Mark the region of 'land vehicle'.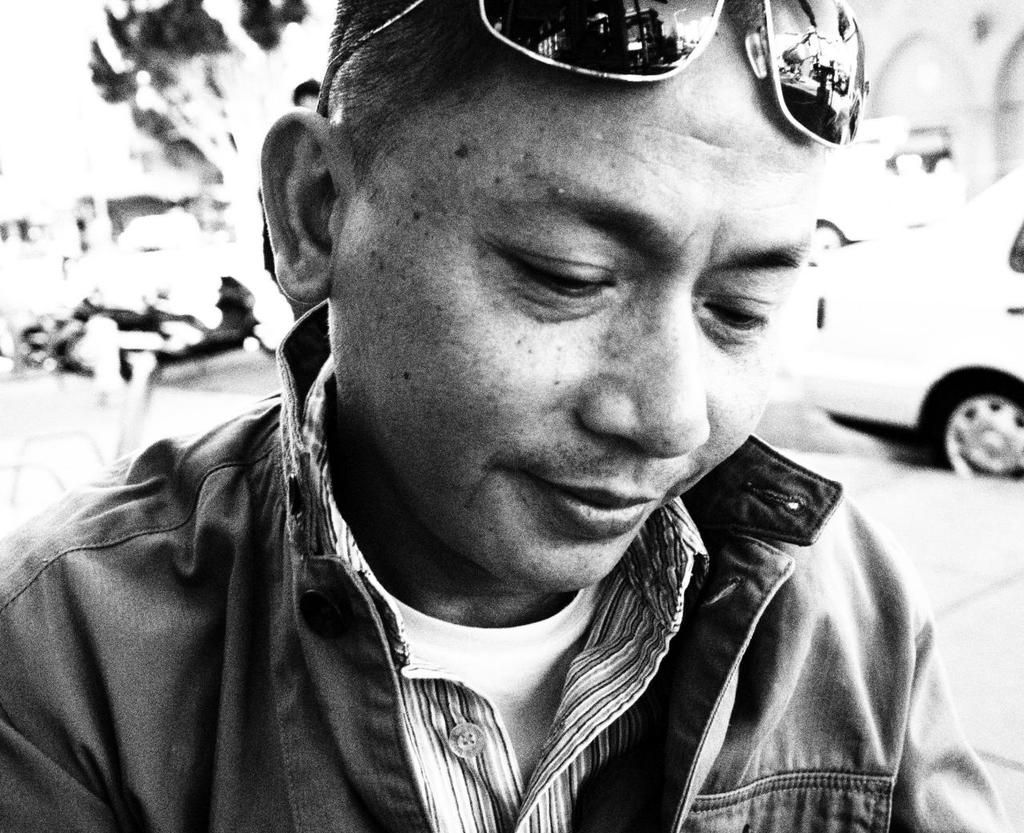
Region: bbox=(807, 170, 1023, 481).
